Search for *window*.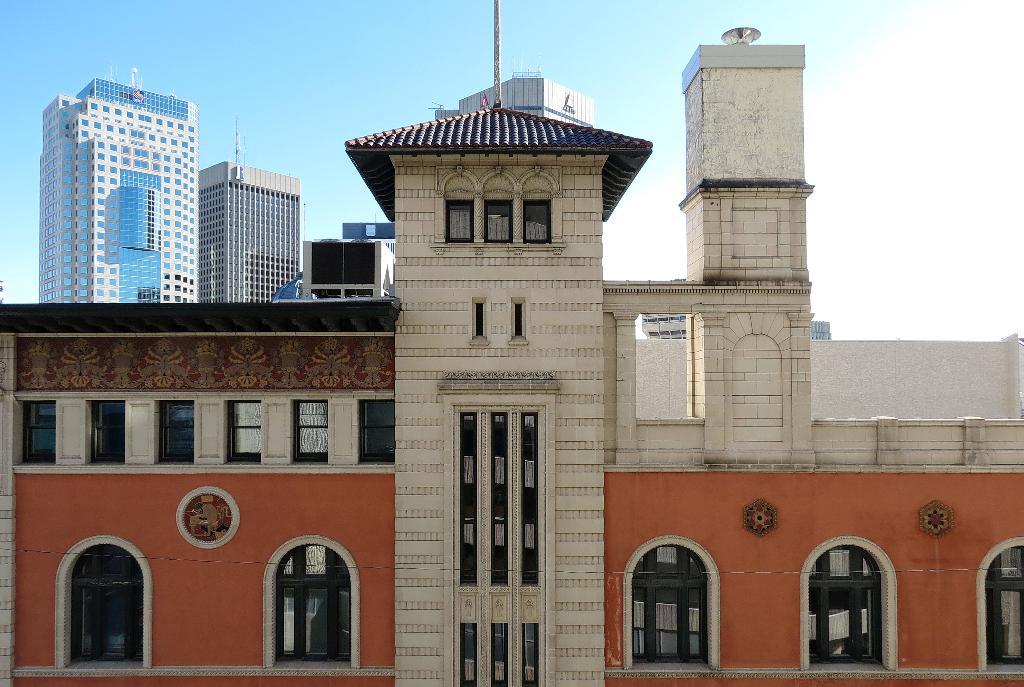
Found at 976:533:1023:674.
